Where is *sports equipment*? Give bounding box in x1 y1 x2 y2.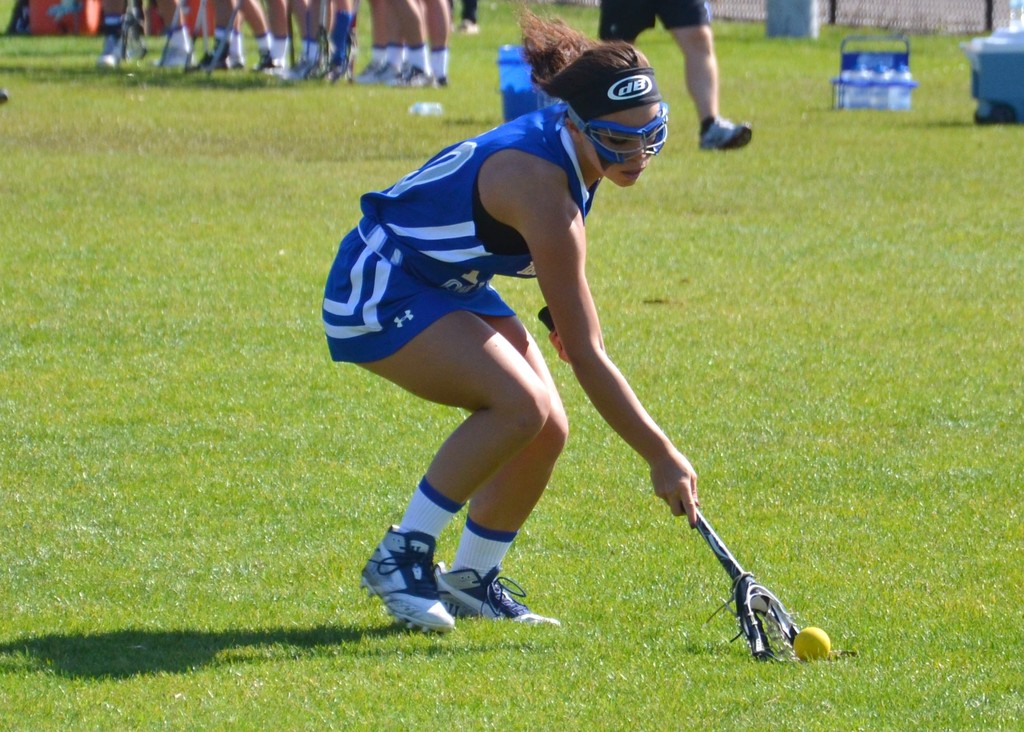
360 526 454 636.
